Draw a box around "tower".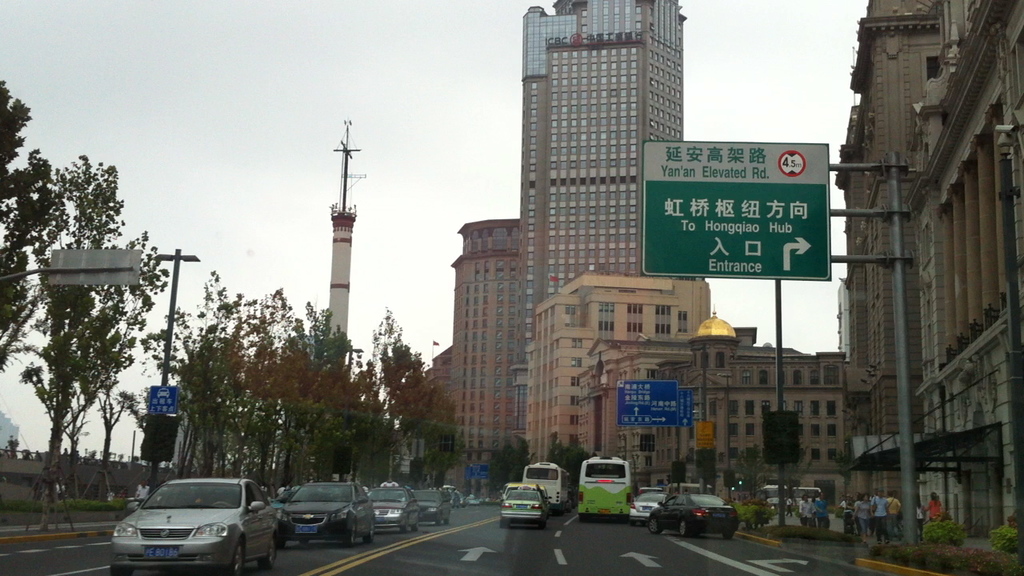
[left=446, top=213, right=529, bottom=491].
